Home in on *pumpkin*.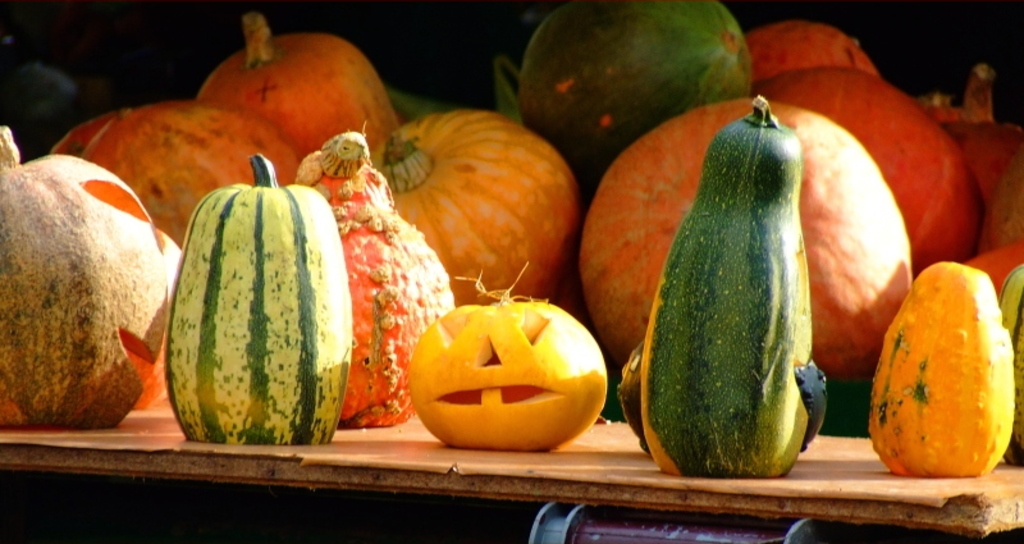
Homed in at 873:264:1011:481.
